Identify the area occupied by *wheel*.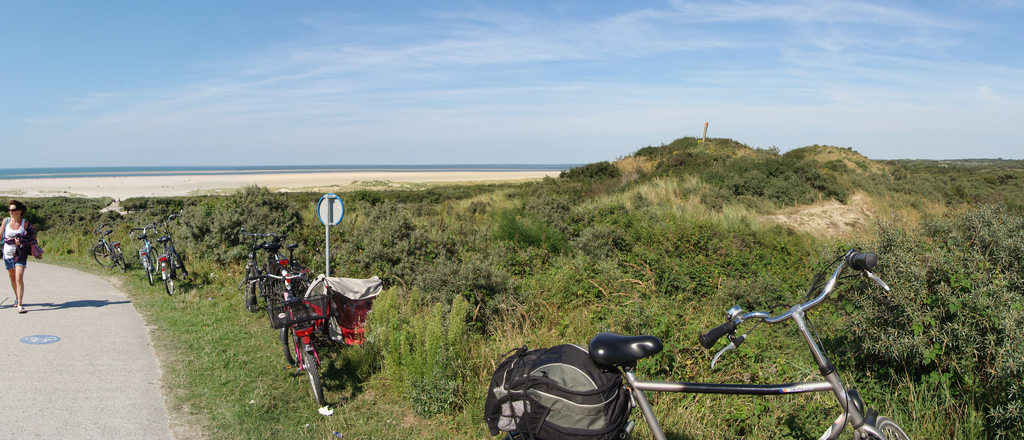
Area: 280:318:296:364.
